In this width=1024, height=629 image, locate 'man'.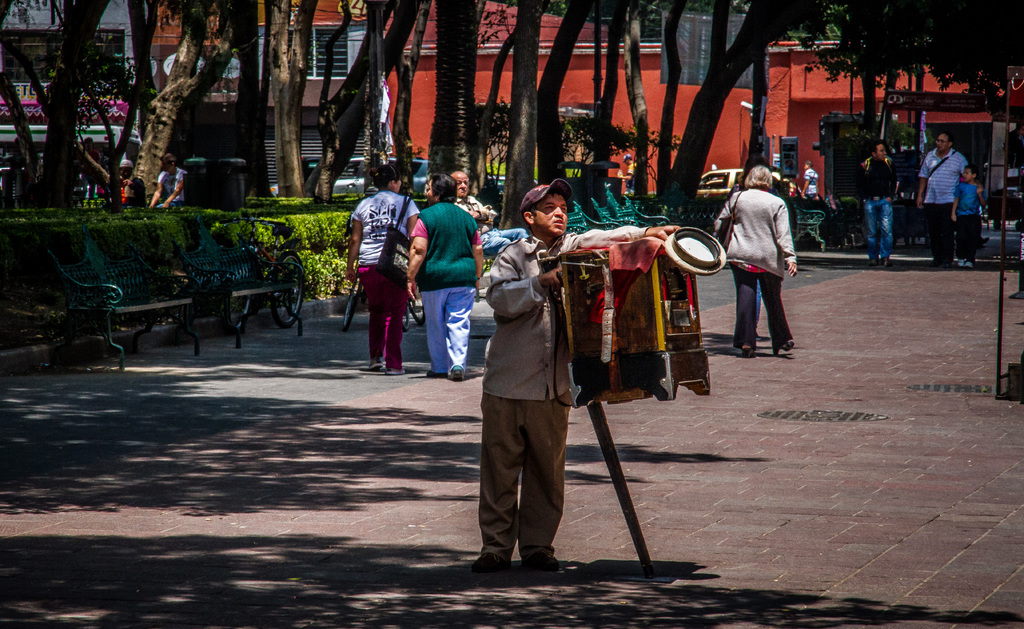
Bounding box: 858 137 901 271.
